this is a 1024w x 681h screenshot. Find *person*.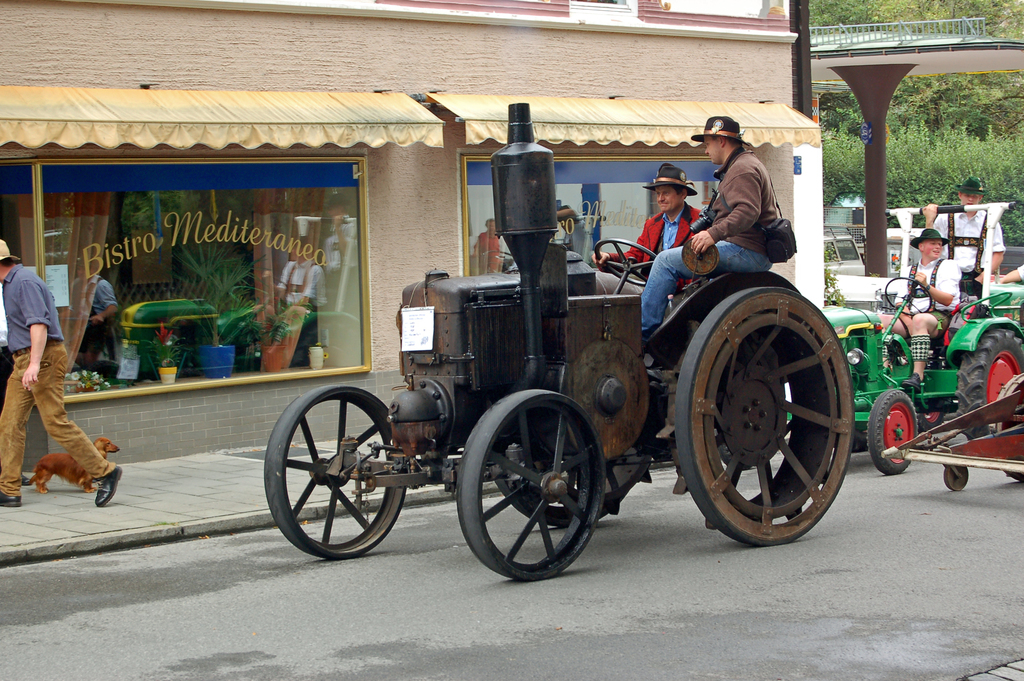
Bounding box: {"left": 595, "top": 161, "right": 725, "bottom": 314}.
